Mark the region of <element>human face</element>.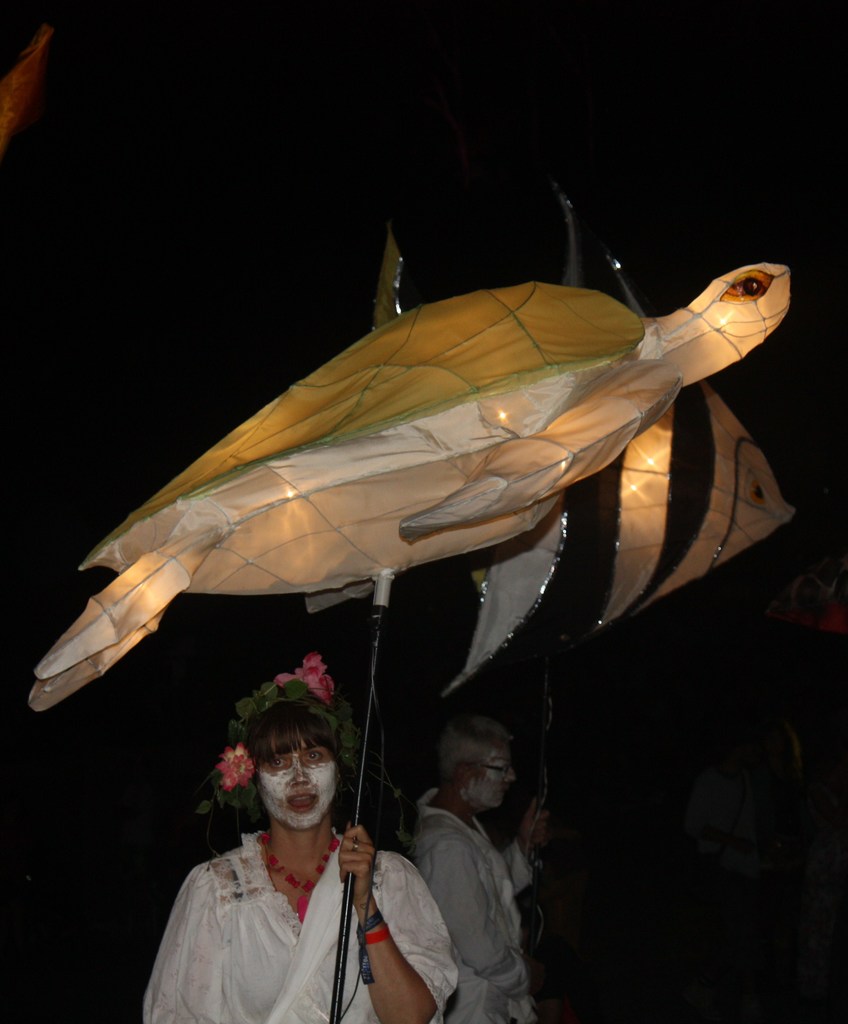
Region: crop(476, 753, 514, 810).
